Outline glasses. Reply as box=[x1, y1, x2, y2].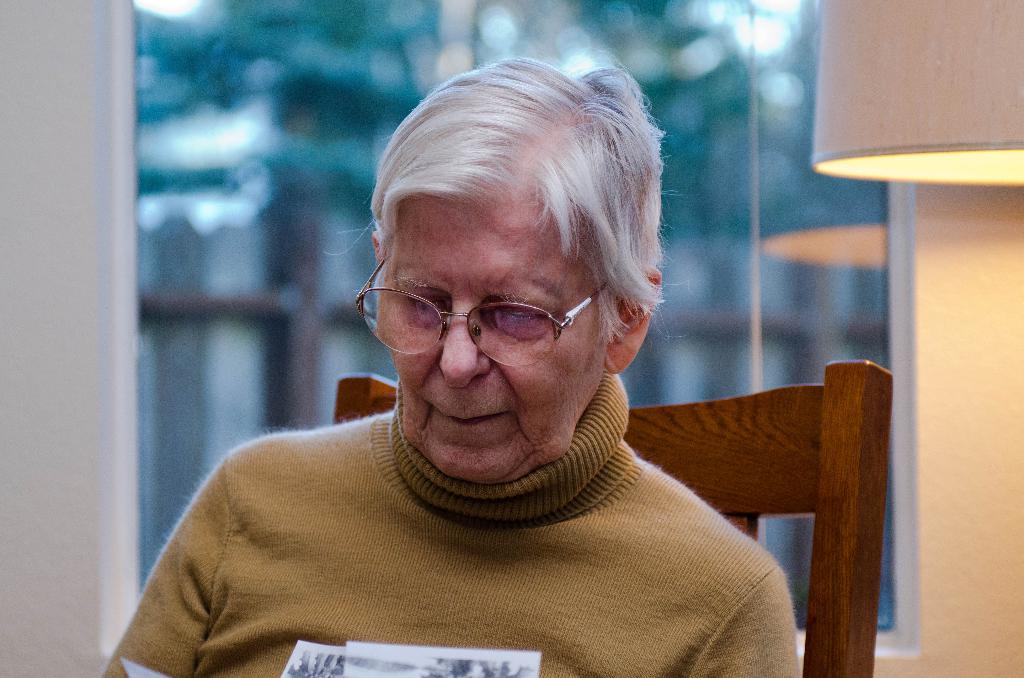
box=[357, 256, 616, 364].
